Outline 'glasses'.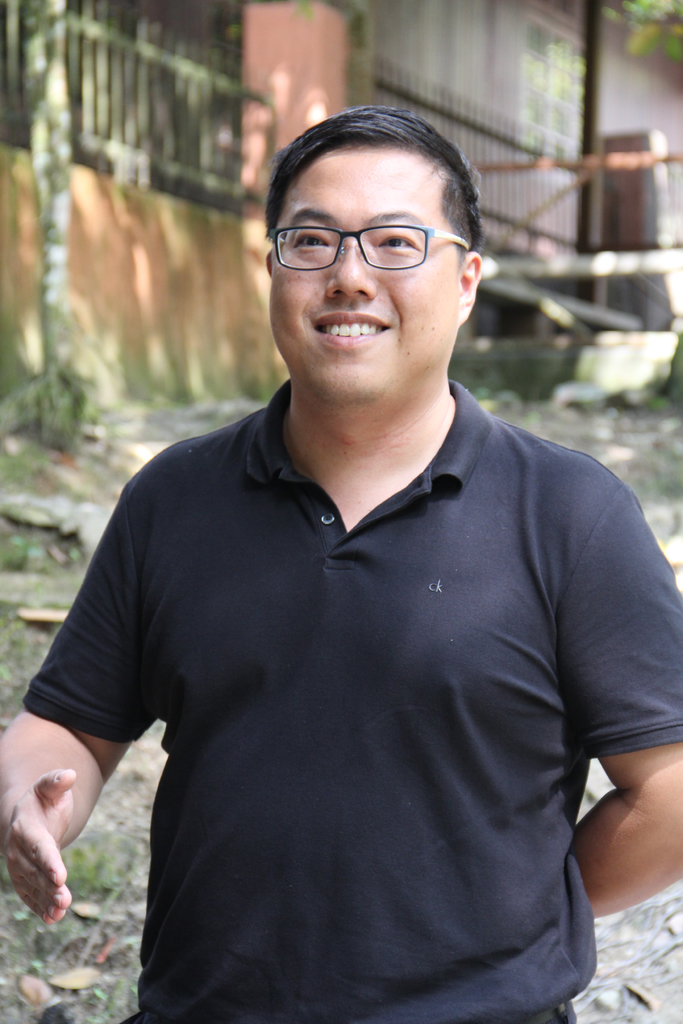
Outline: 269/202/475/270.
